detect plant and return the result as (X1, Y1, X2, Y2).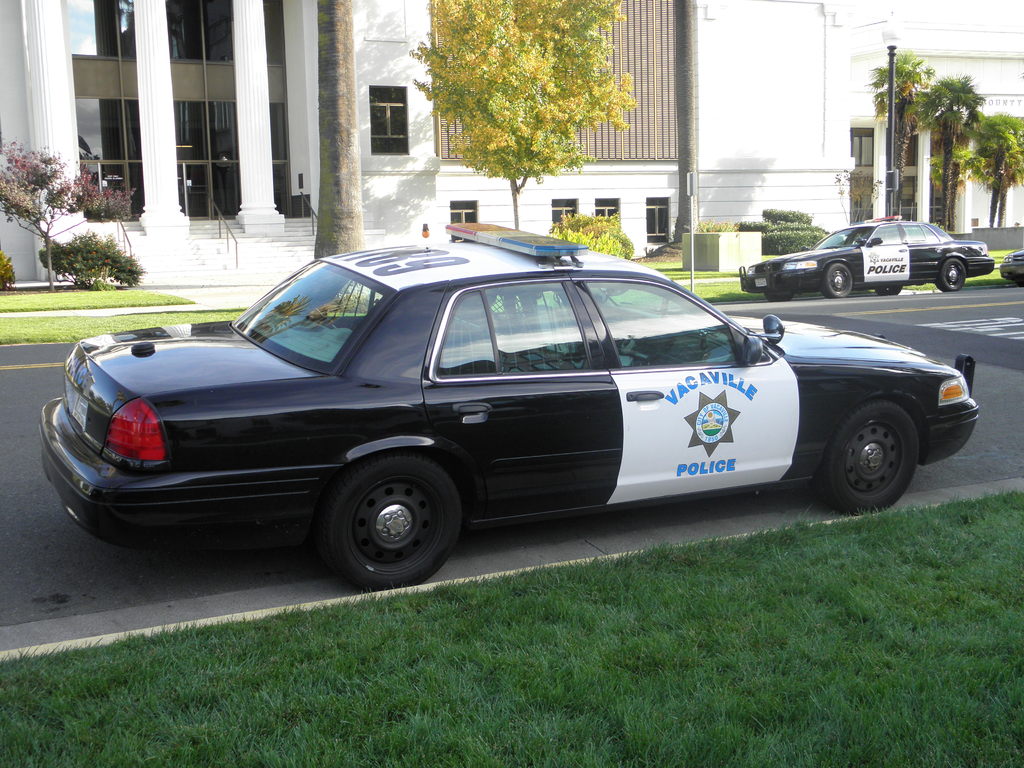
(548, 206, 636, 259).
